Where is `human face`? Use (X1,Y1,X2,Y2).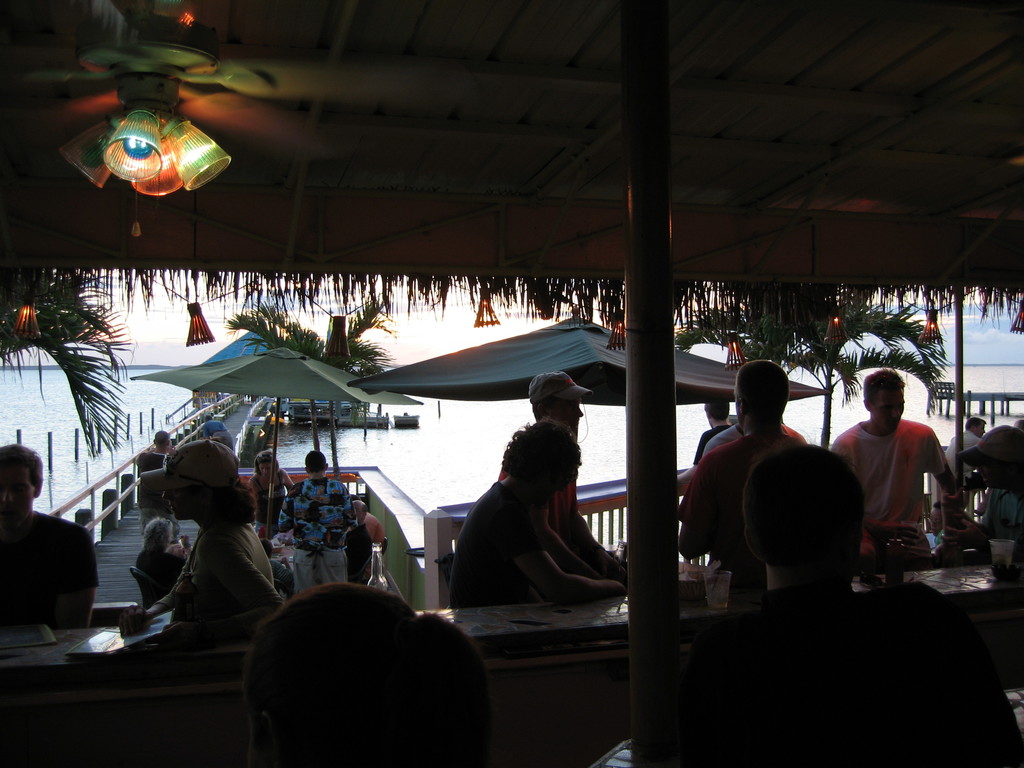
(0,470,35,529).
